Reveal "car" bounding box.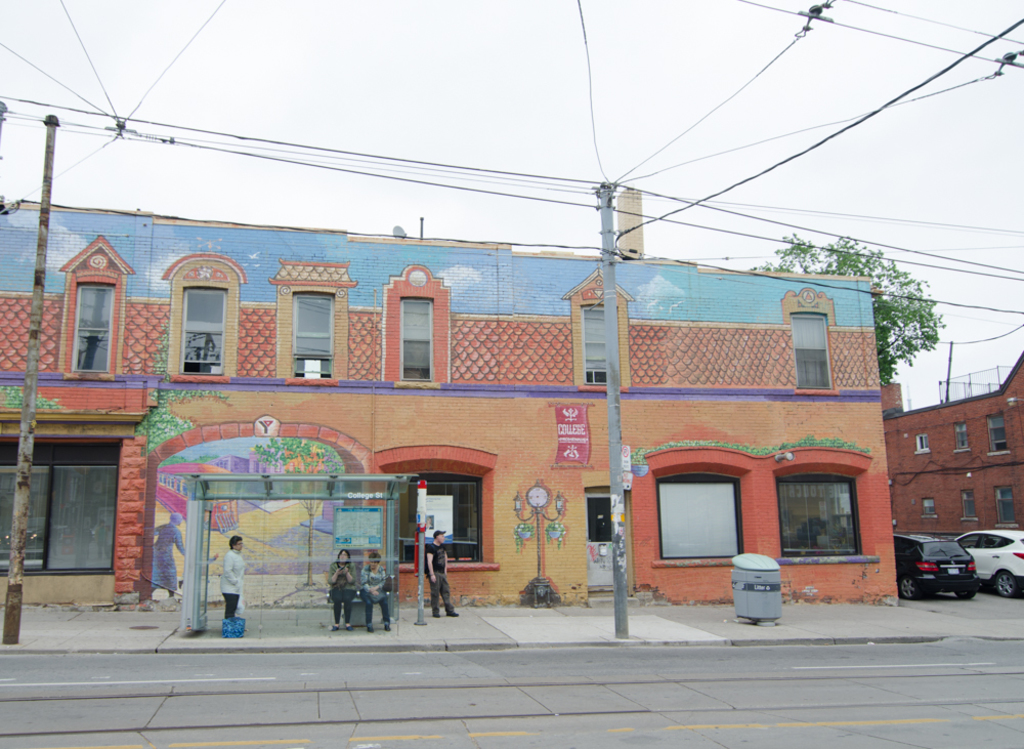
Revealed: rect(891, 525, 973, 598).
